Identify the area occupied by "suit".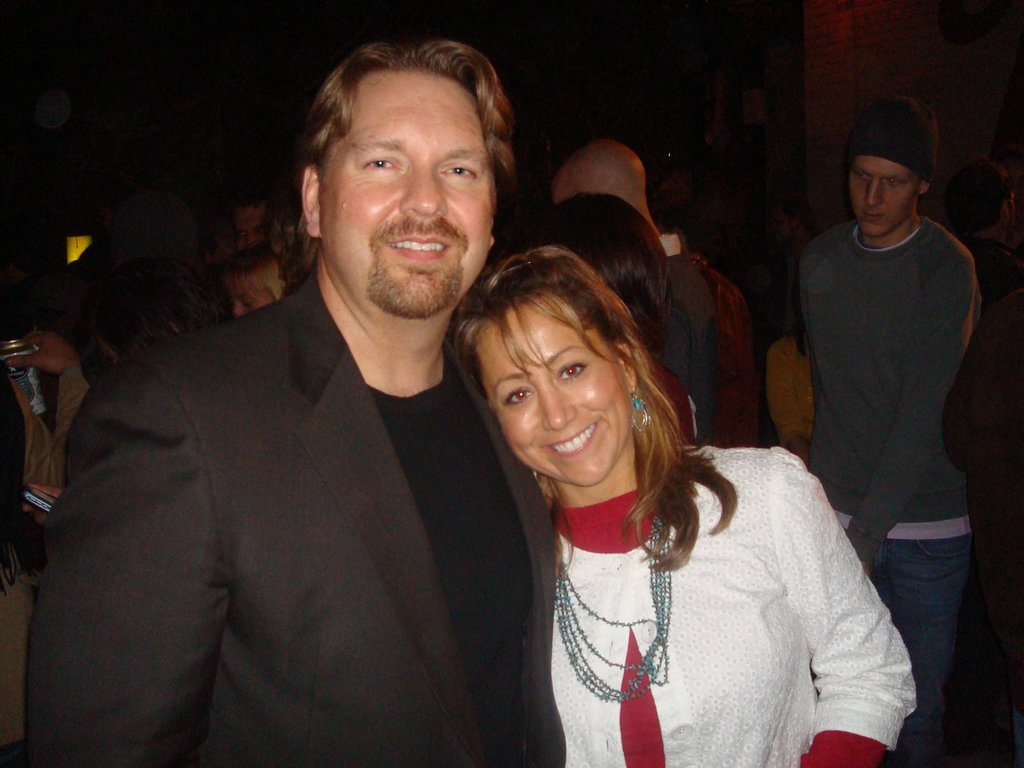
Area: box(52, 177, 553, 764).
